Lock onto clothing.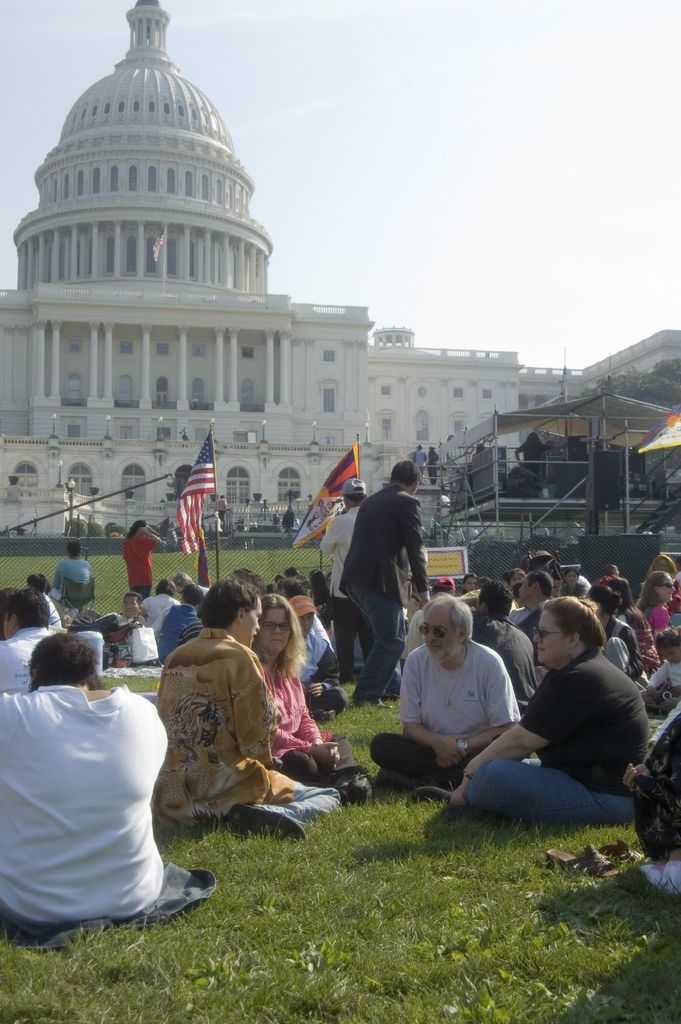
Locked: <region>153, 600, 197, 662</region>.
